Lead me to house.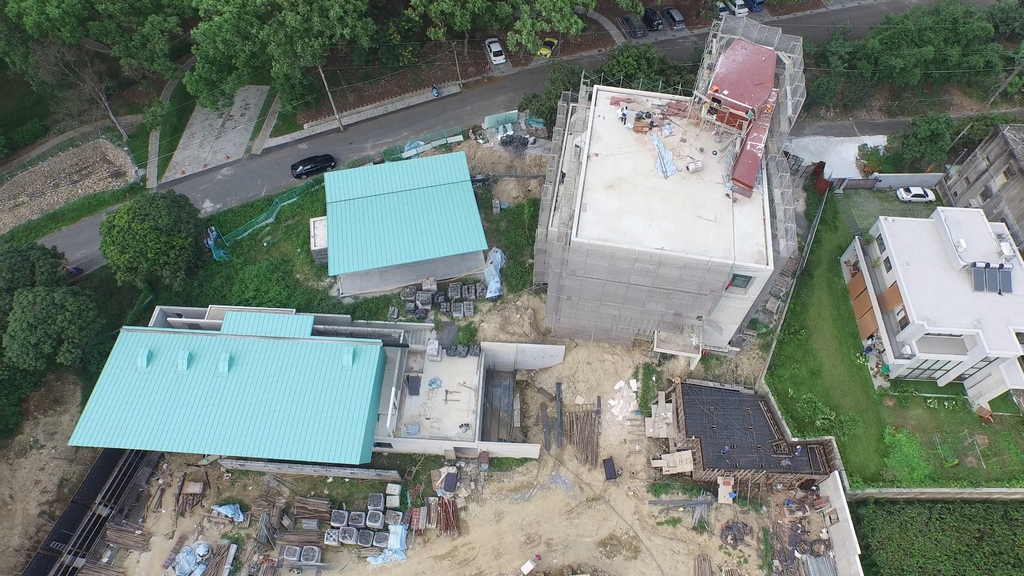
Lead to box=[837, 206, 1023, 413].
